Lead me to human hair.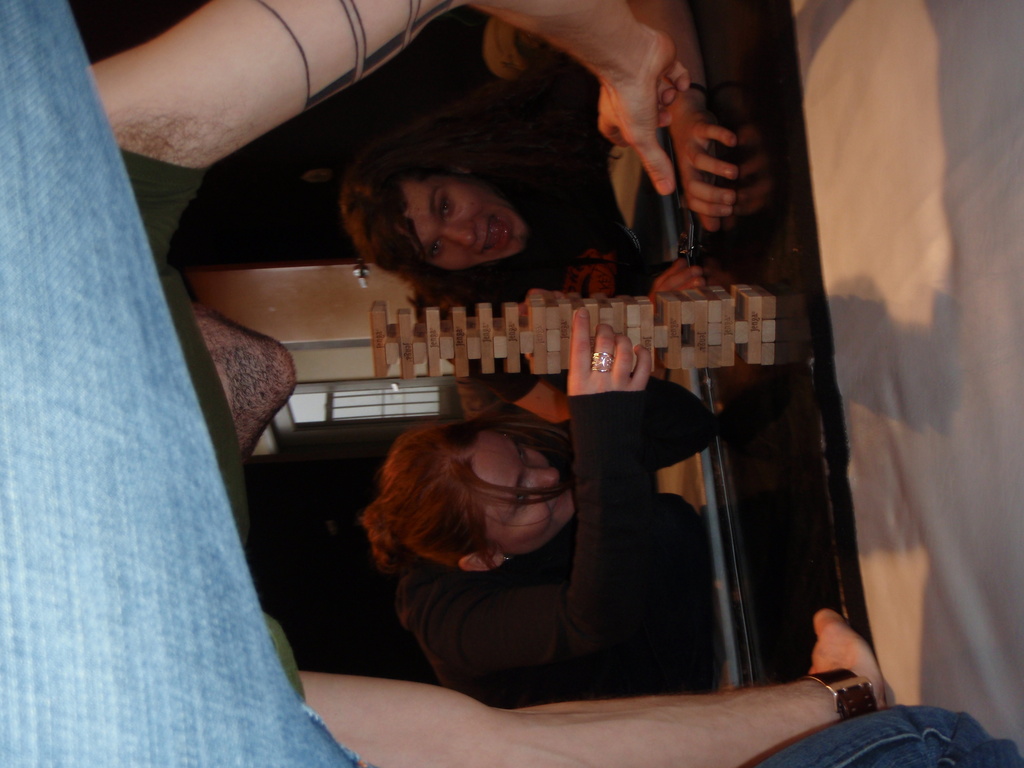
Lead to (335, 158, 429, 280).
